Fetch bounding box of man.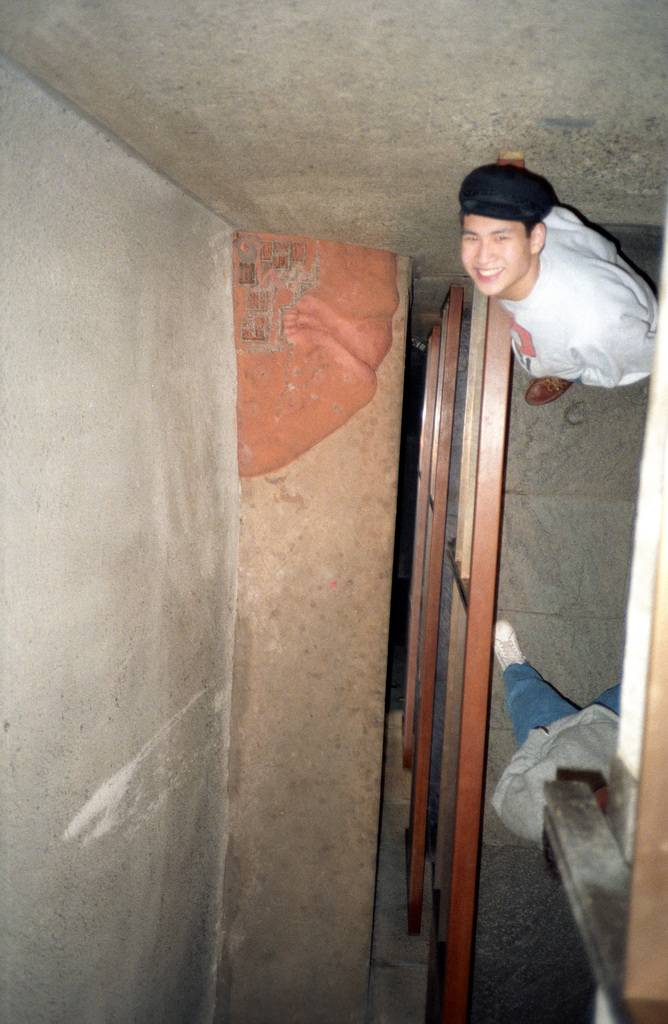
Bbox: box(447, 170, 651, 426).
